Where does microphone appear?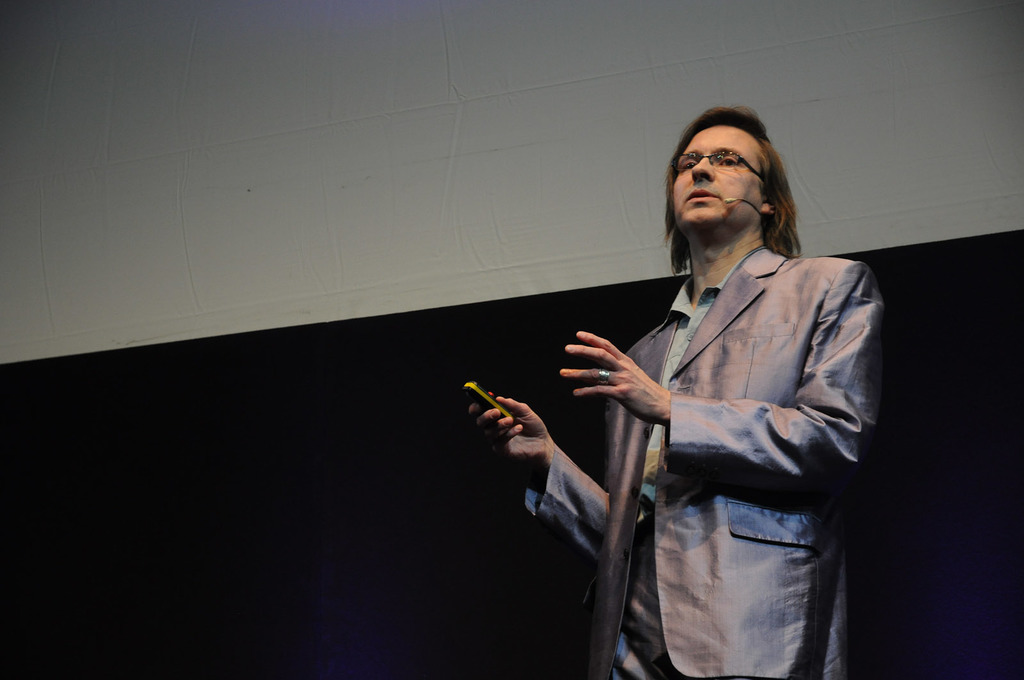
Appears at [723,195,735,203].
